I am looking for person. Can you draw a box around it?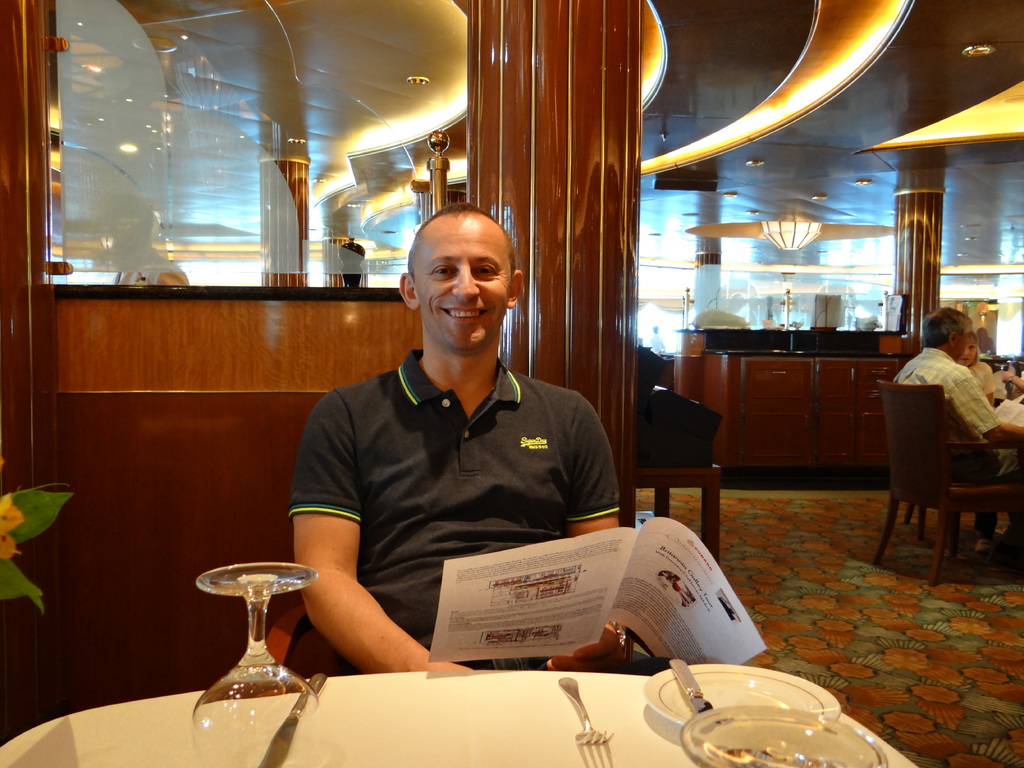
Sure, the bounding box is {"x1": 280, "y1": 204, "x2": 620, "y2": 696}.
